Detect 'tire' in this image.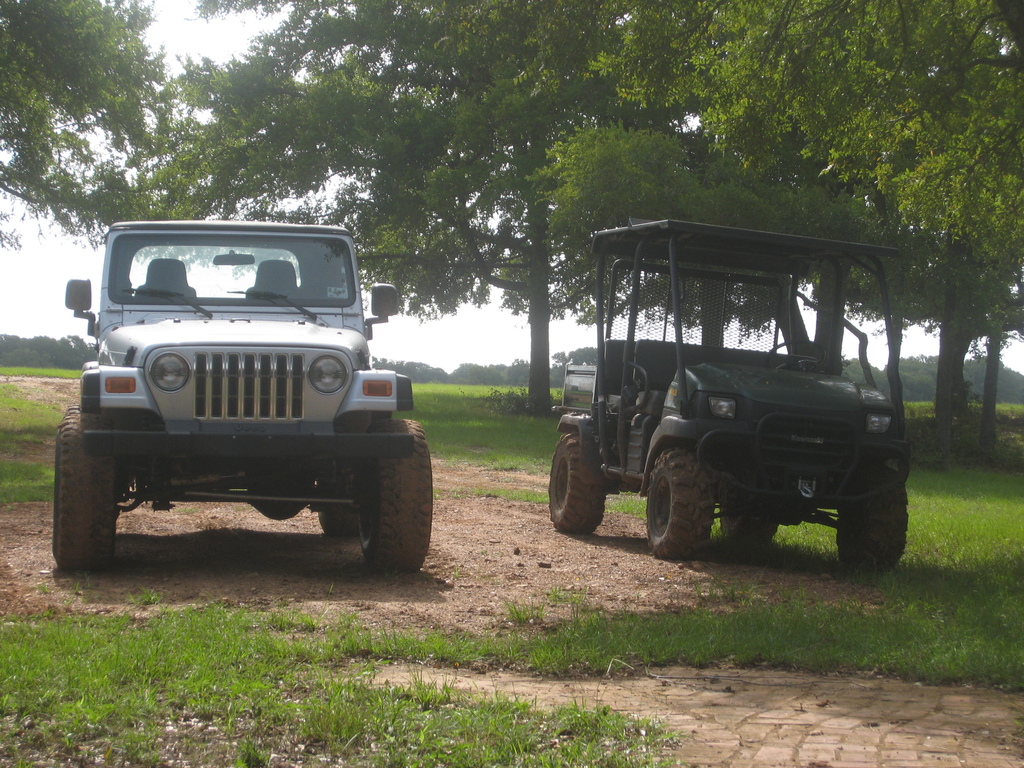
Detection: <region>53, 415, 120, 577</region>.
